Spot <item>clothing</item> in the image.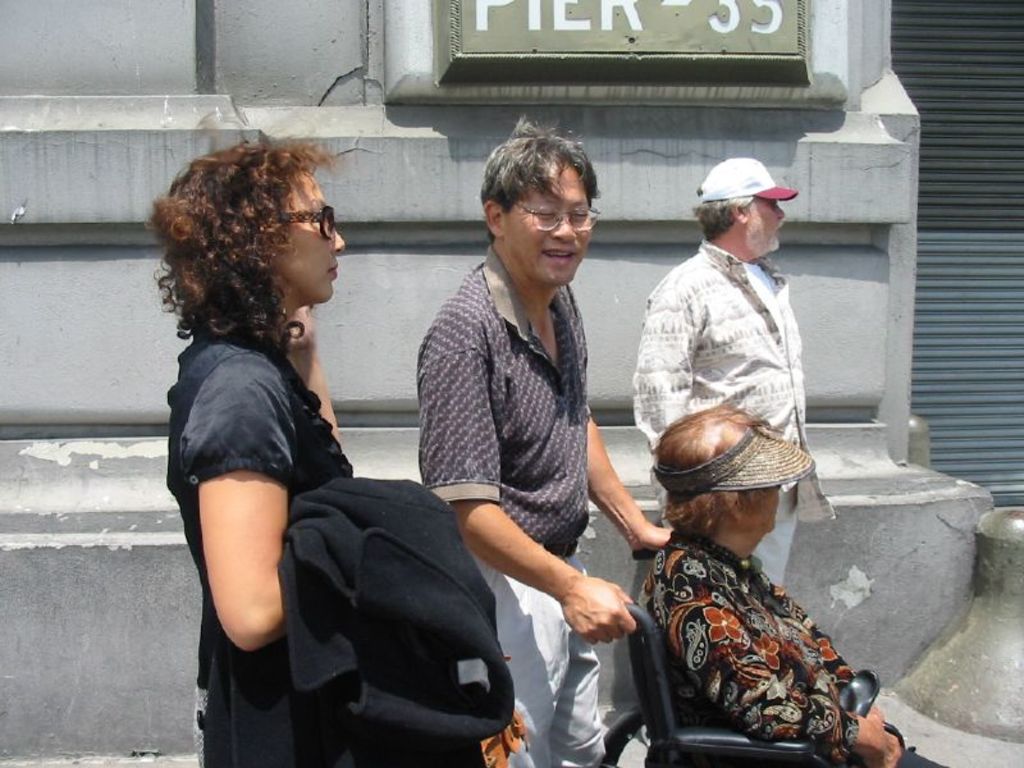
<item>clothing</item> found at <box>417,239,585,767</box>.
